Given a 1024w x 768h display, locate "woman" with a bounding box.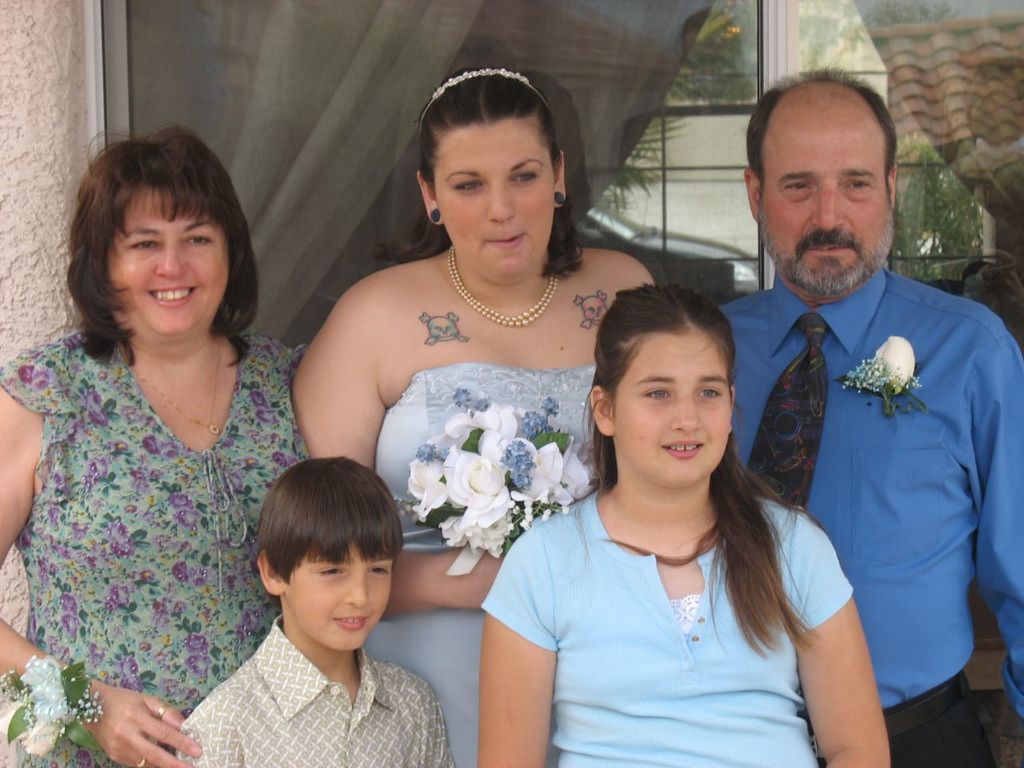
Located: Rect(5, 146, 345, 746).
